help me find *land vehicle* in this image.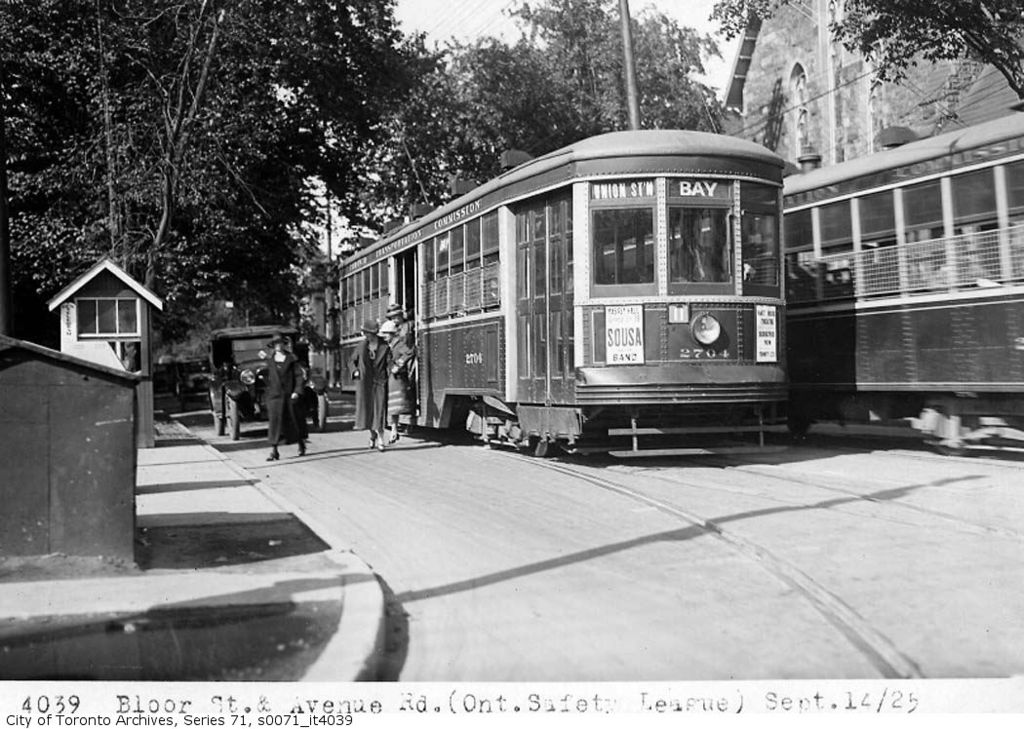
Found it: {"x1": 738, "y1": 105, "x2": 1023, "y2": 433}.
